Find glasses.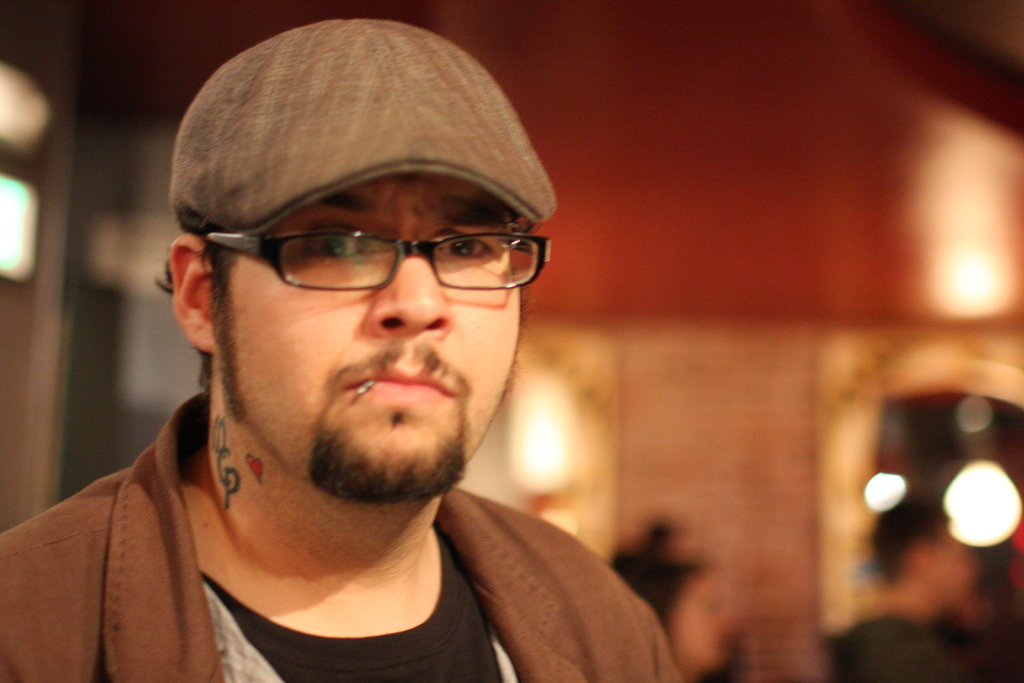
(x1=206, y1=229, x2=554, y2=292).
